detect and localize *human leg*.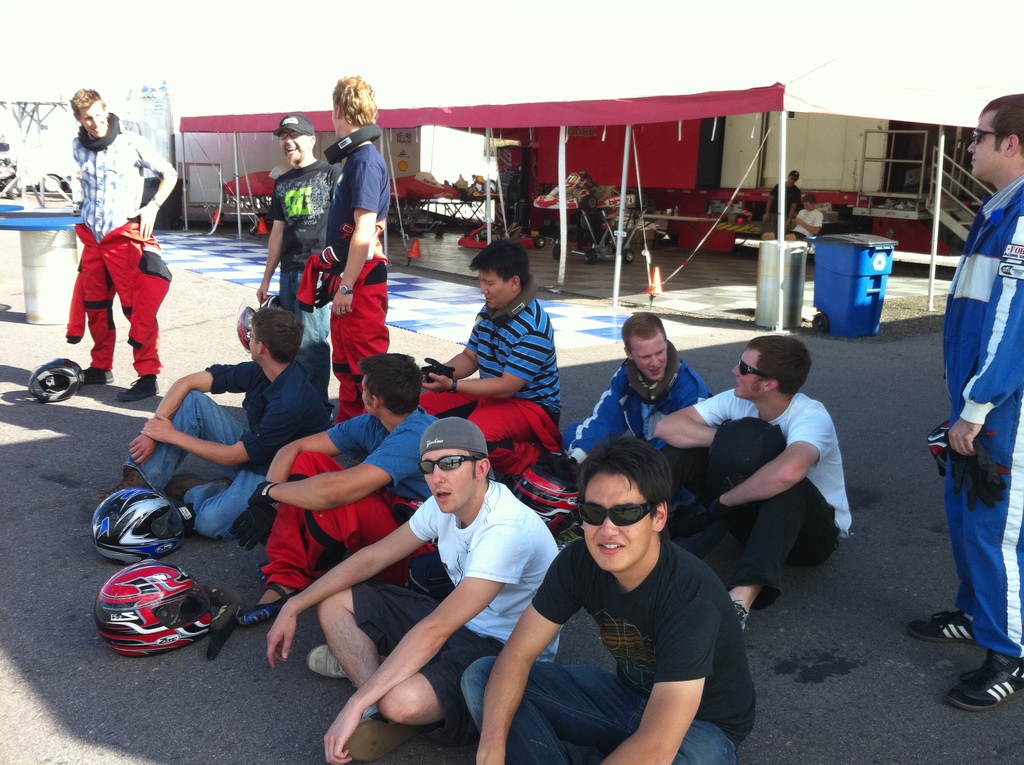
Localized at region(311, 592, 437, 761).
